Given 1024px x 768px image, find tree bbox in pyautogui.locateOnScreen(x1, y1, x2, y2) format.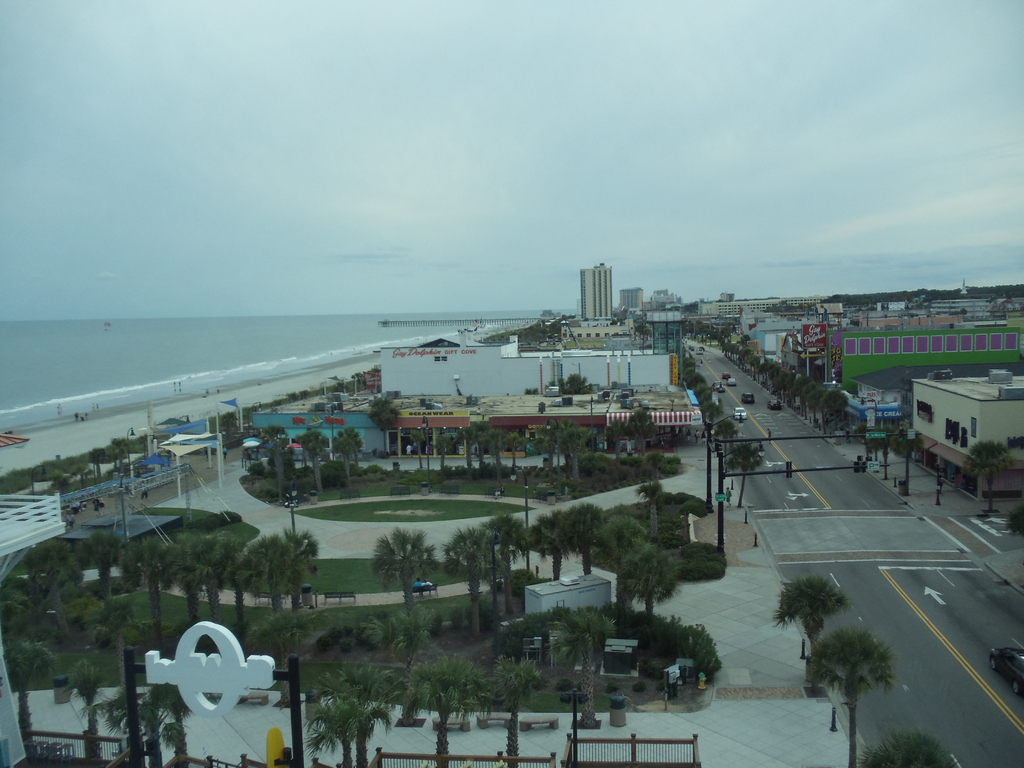
pyautogui.locateOnScreen(547, 609, 612, 728).
